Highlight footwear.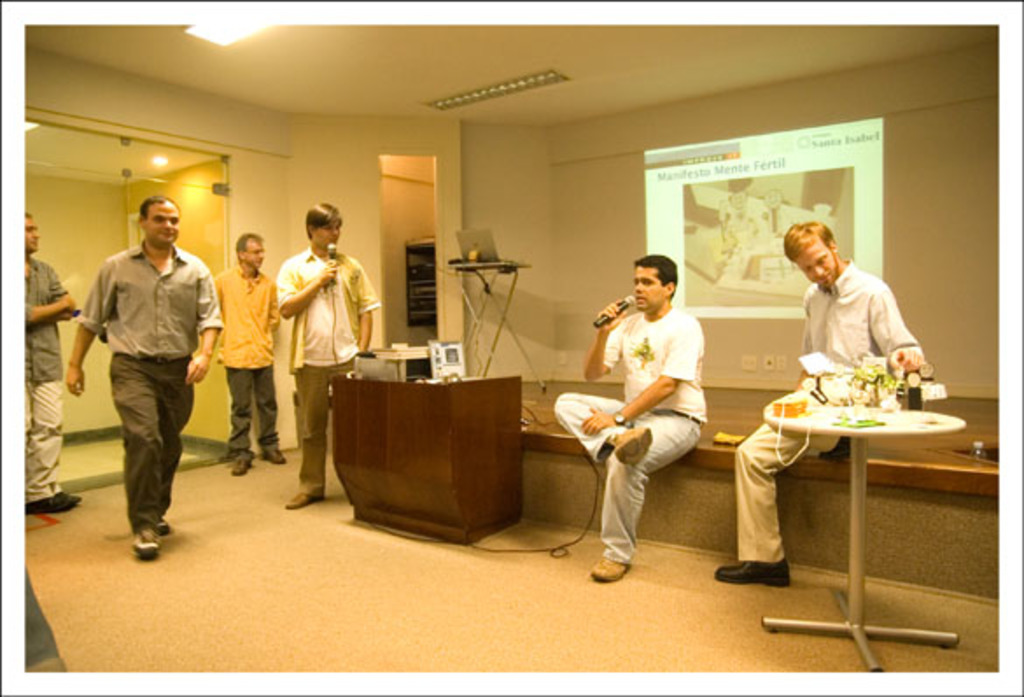
Highlighted region: select_region(26, 492, 82, 511).
